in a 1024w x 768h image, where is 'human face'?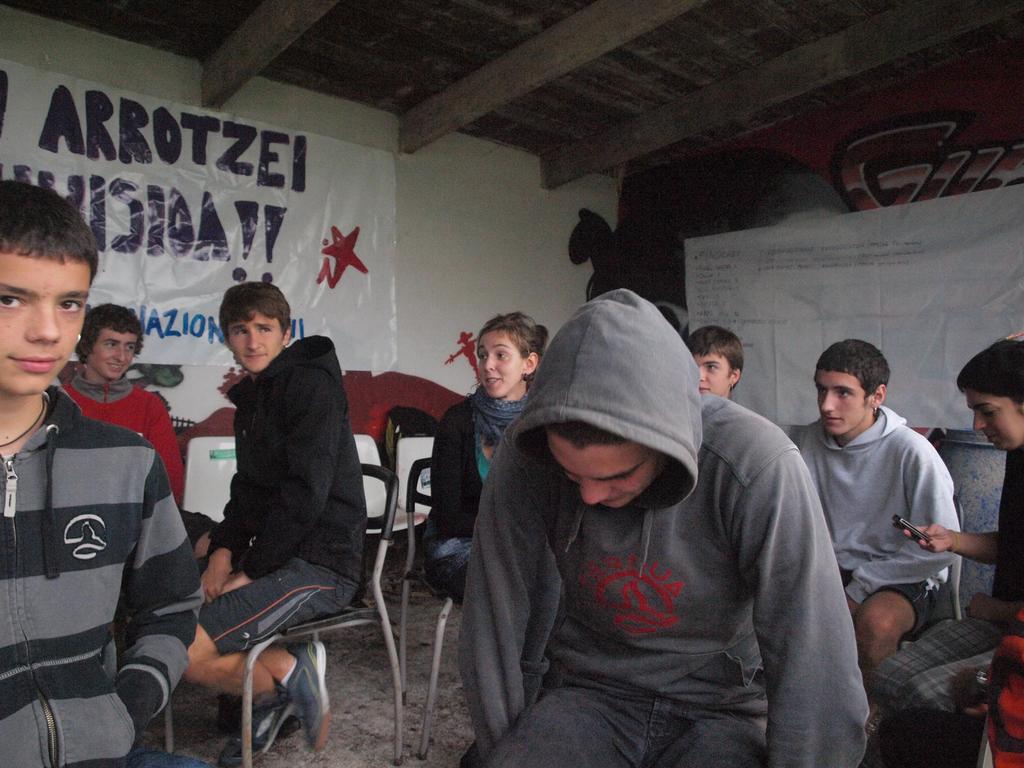
<region>470, 331, 528, 399</region>.
